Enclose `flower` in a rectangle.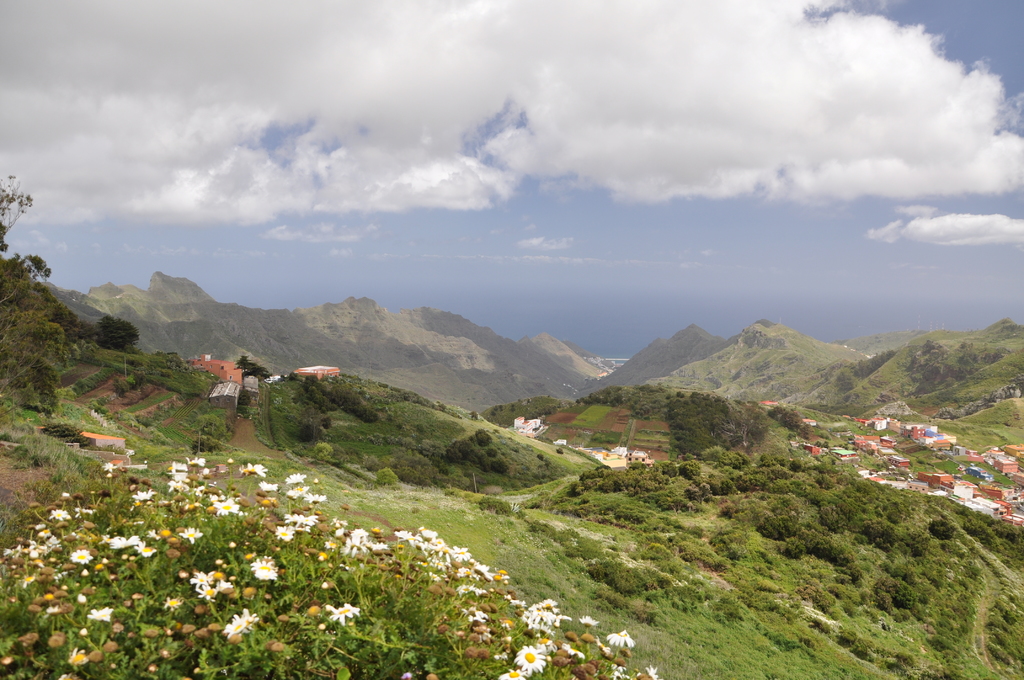
248/555/279/582.
